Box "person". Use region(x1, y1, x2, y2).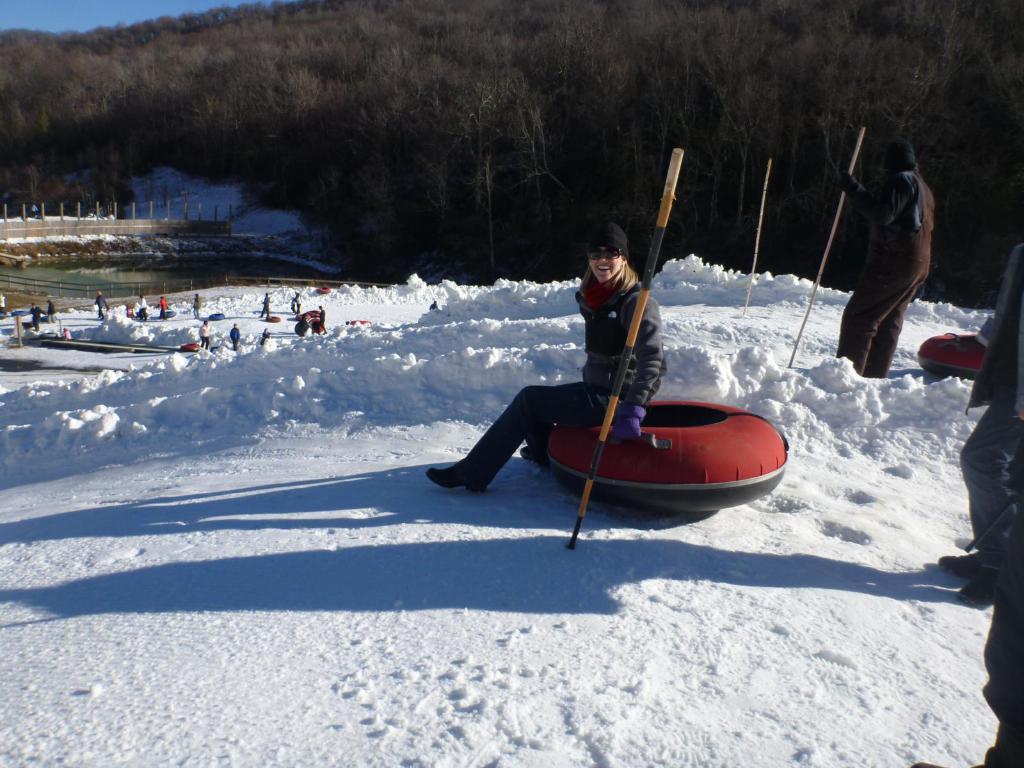
region(427, 299, 436, 312).
